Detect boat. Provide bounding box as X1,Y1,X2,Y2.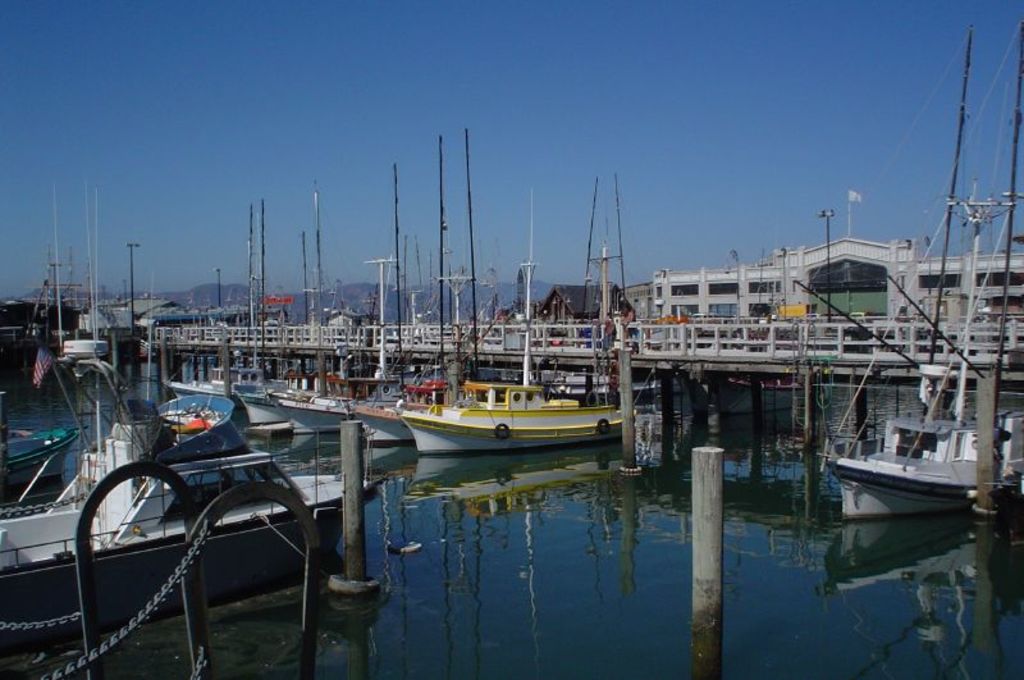
810,175,1023,515.
